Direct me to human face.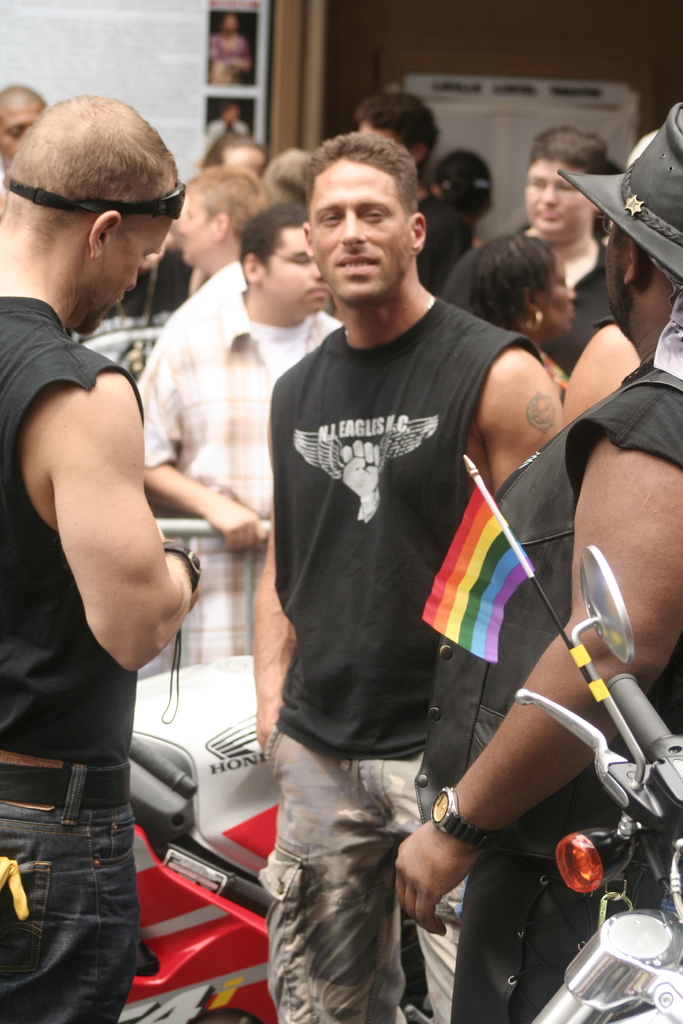
Direction: 222:13:242:32.
